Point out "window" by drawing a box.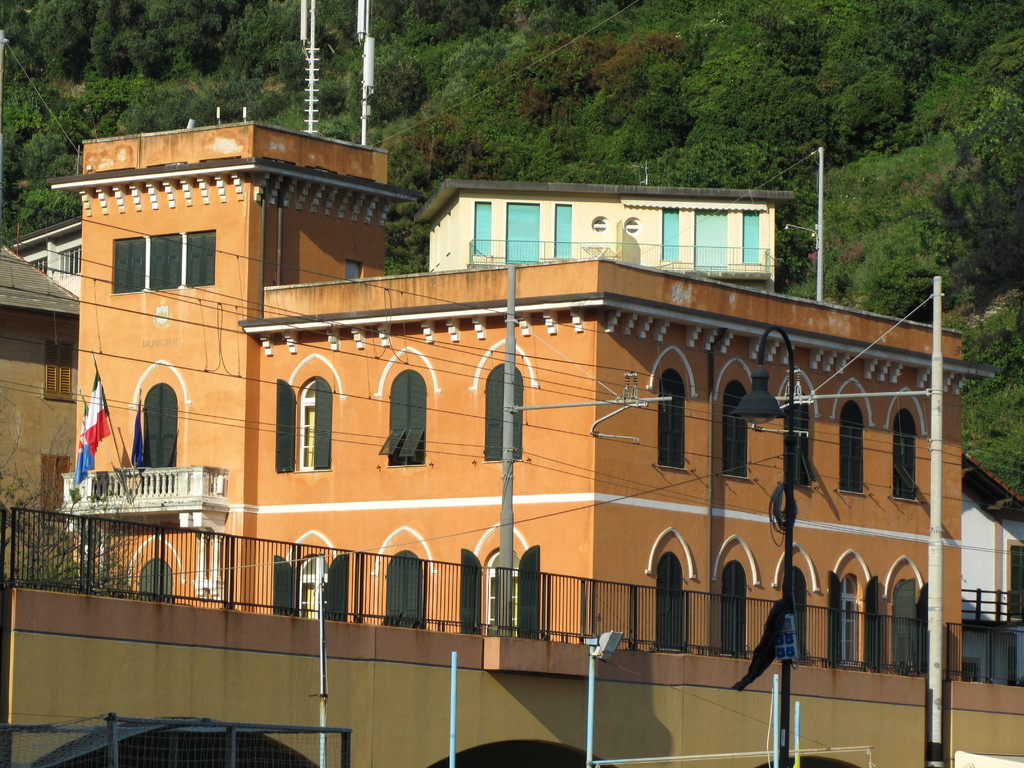
detection(836, 404, 864, 492).
